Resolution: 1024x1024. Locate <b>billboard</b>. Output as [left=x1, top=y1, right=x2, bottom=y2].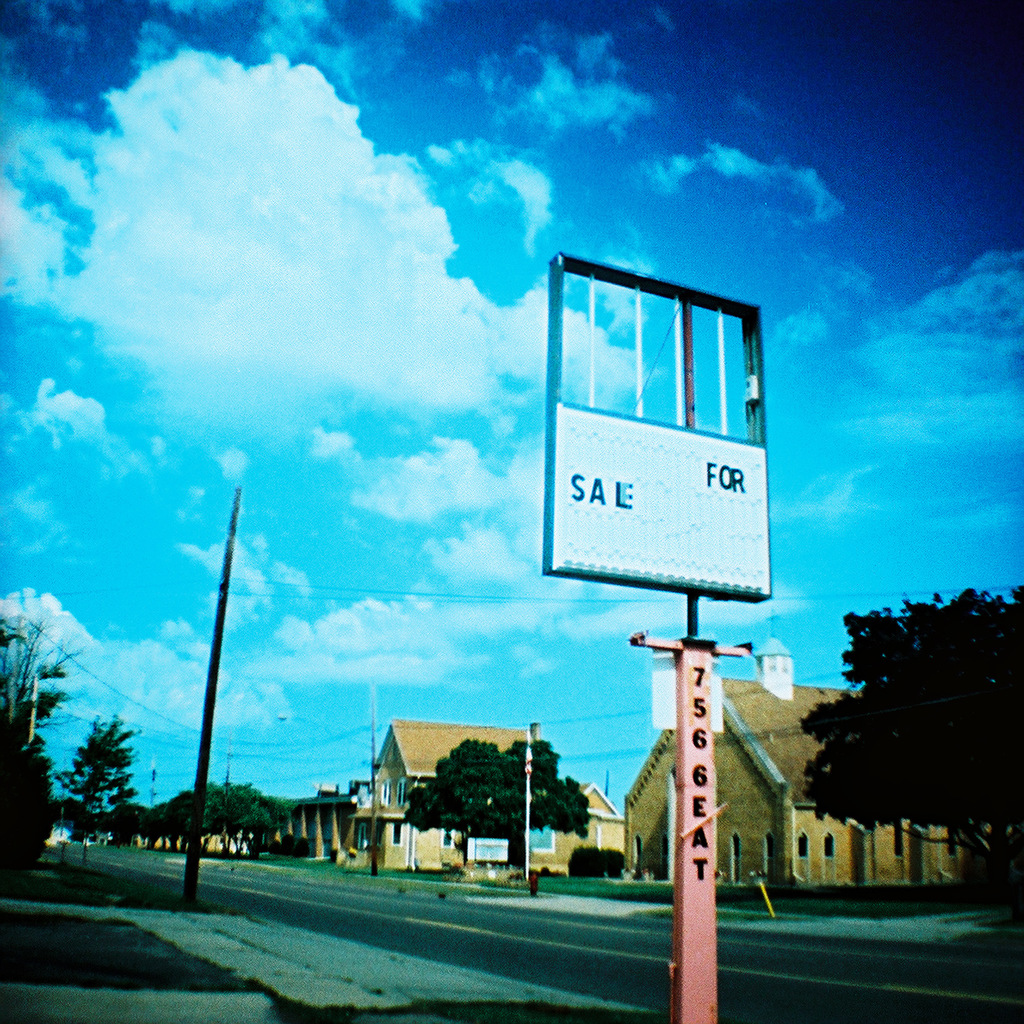
[left=522, top=277, right=799, bottom=664].
